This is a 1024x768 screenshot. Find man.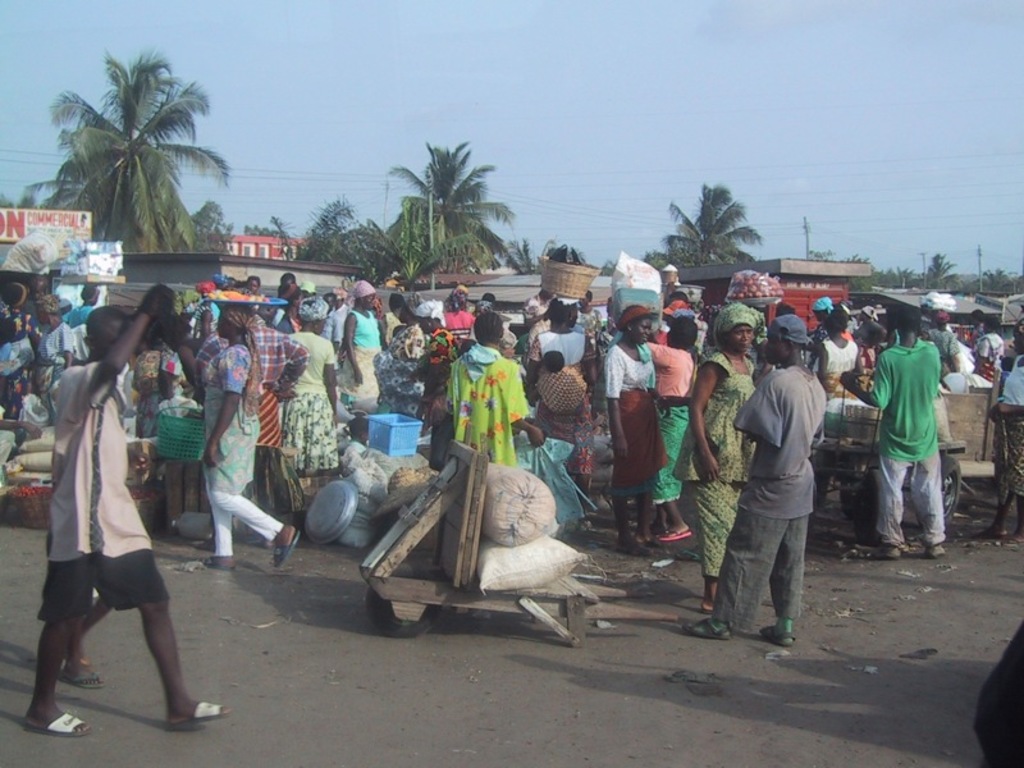
Bounding box: (left=20, top=287, right=234, bottom=737).
